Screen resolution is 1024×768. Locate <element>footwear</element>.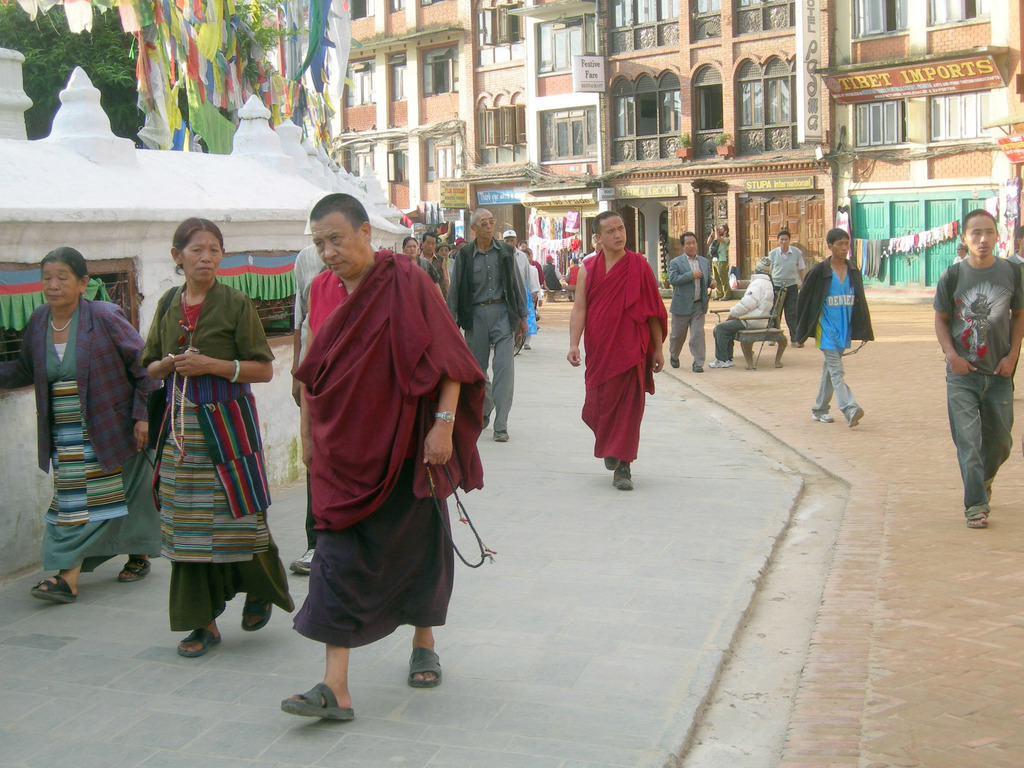
<region>966, 502, 985, 531</region>.
